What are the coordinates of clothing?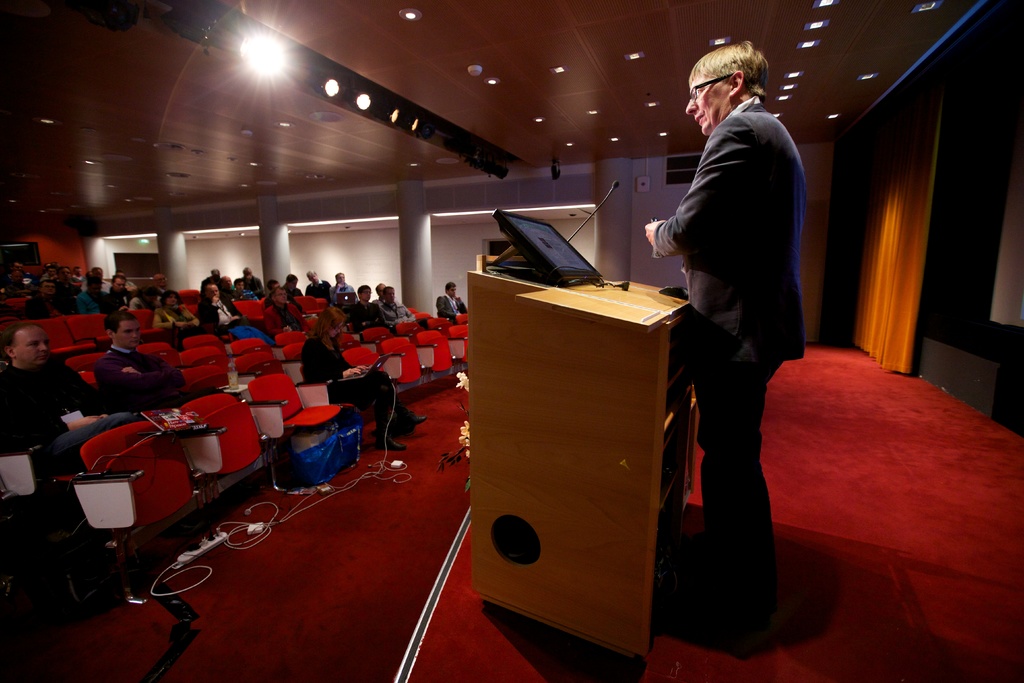
{"x1": 108, "y1": 288, "x2": 146, "y2": 312}.
